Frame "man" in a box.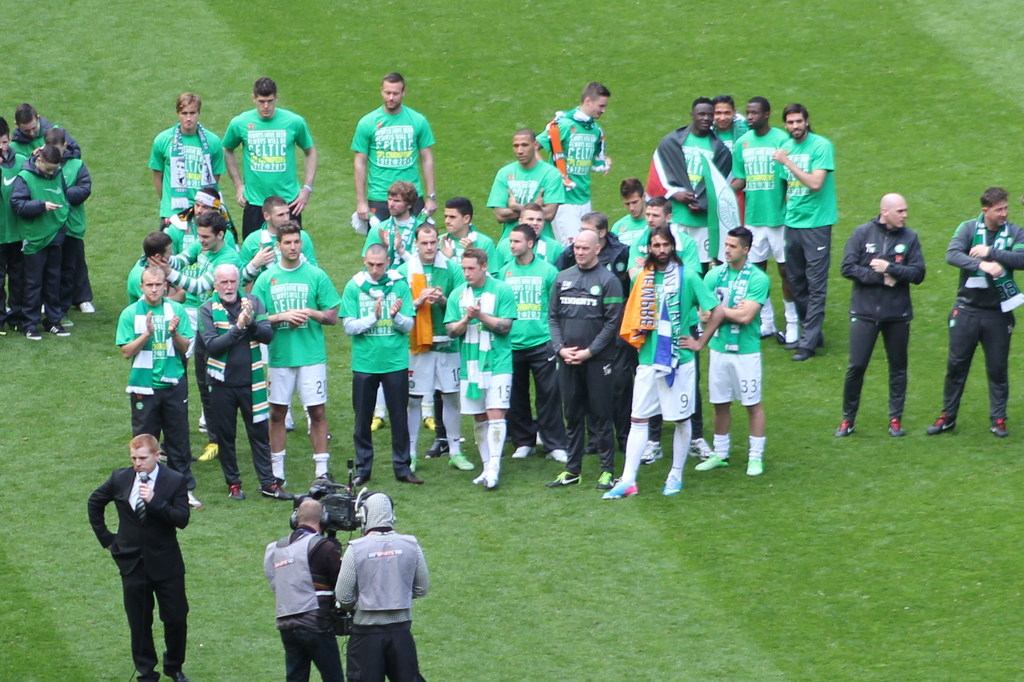
<box>31,124,92,313</box>.
